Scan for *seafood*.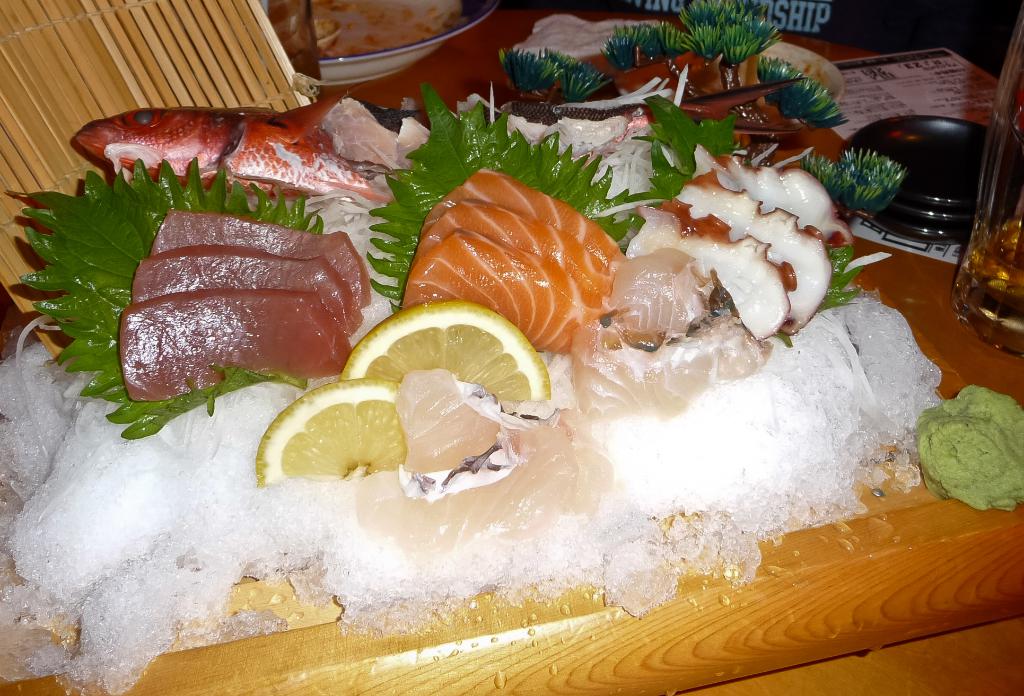
Scan result: l=397, t=229, r=604, b=352.
